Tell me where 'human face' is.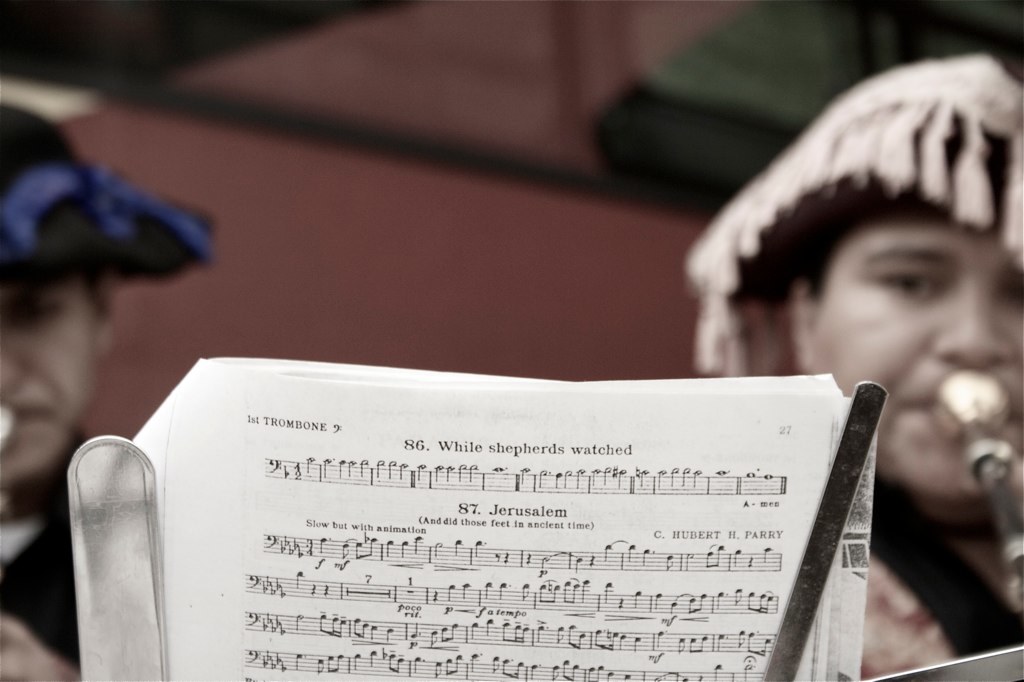
'human face' is at l=0, t=271, r=98, b=479.
